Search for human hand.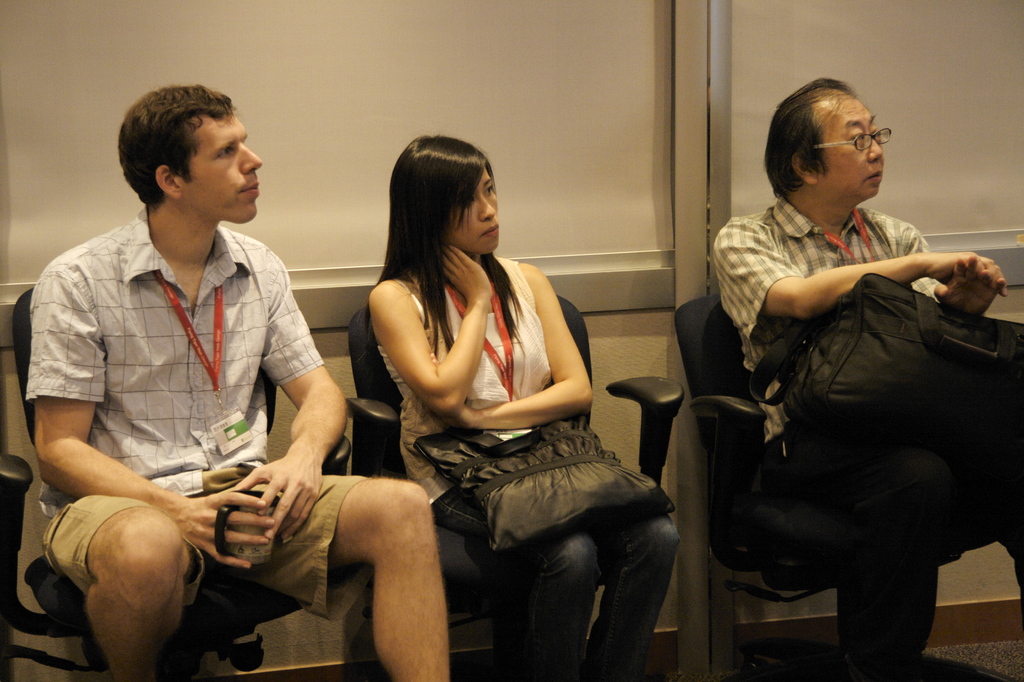
Found at bbox=[929, 249, 1010, 296].
